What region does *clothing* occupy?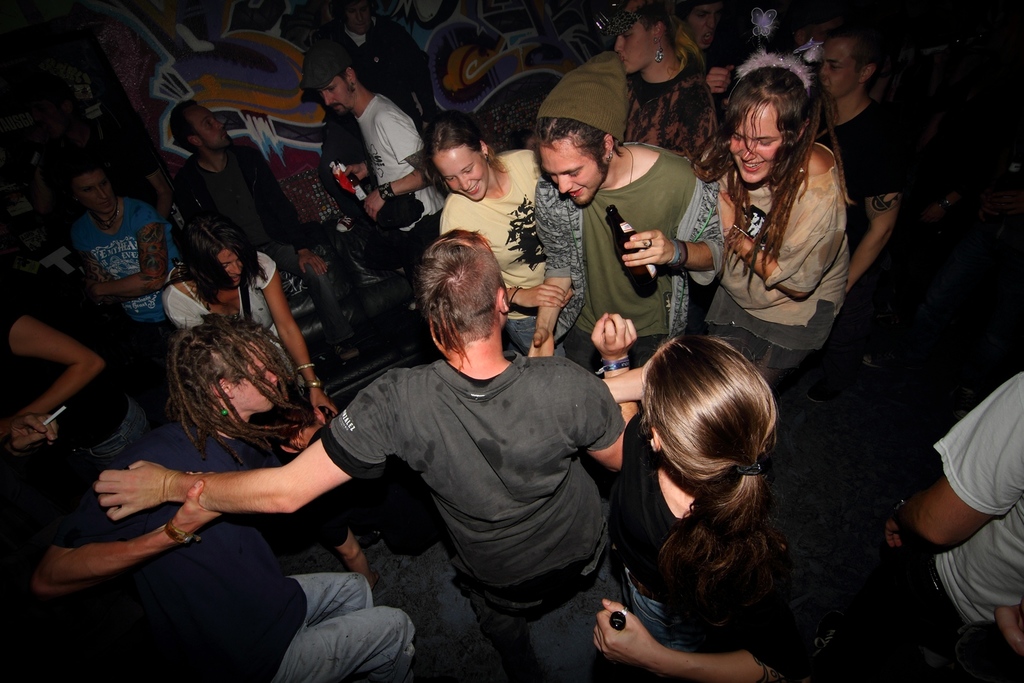
box(0, 314, 154, 462).
